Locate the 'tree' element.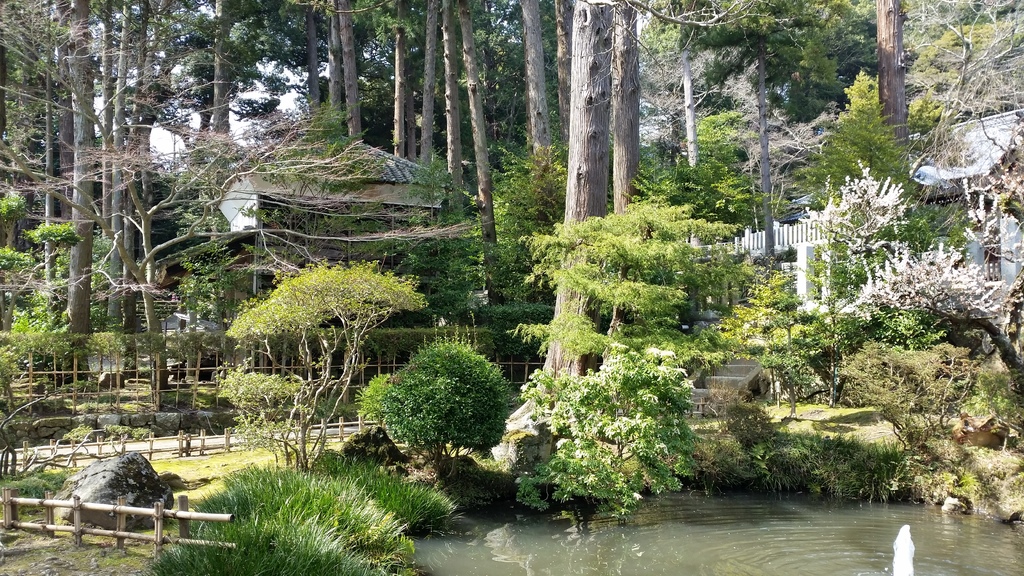
Element bbox: [left=210, top=250, right=426, bottom=470].
